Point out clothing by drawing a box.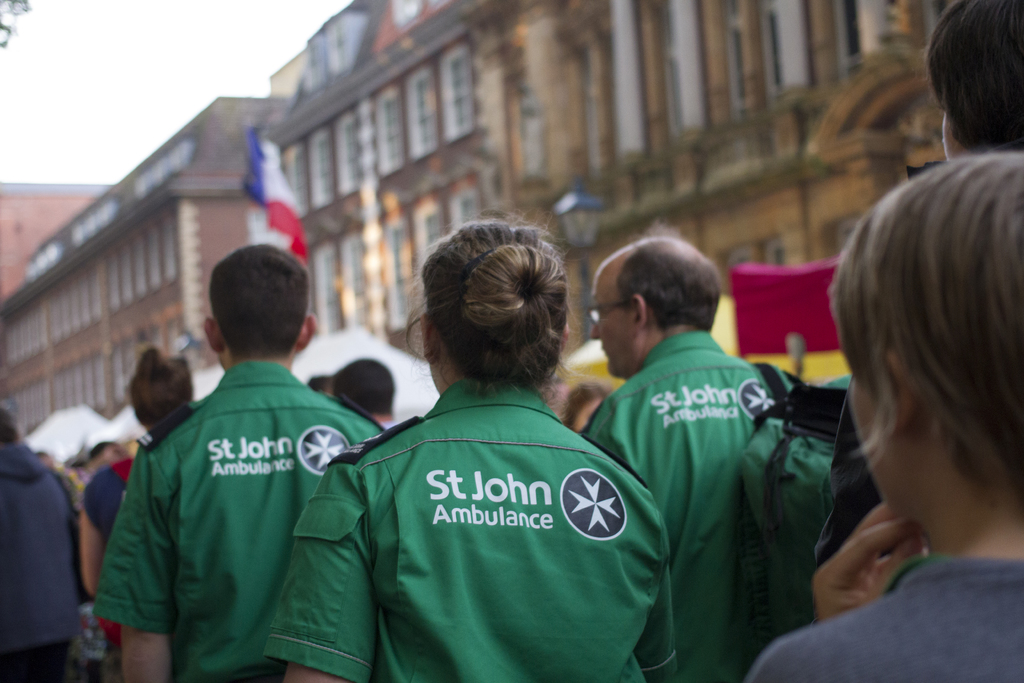
{"left": 265, "top": 375, "right": 685, "bottom": 675}.
